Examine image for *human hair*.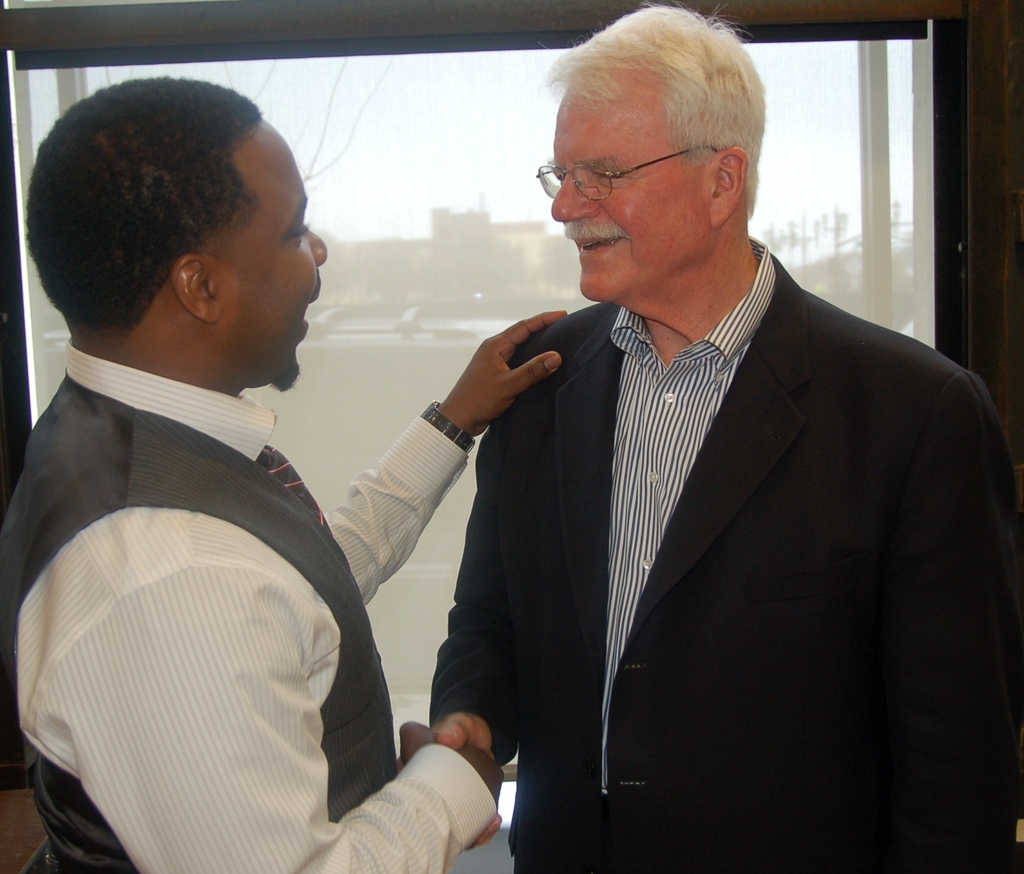
Examination result: 556, 5, 758, 215.
